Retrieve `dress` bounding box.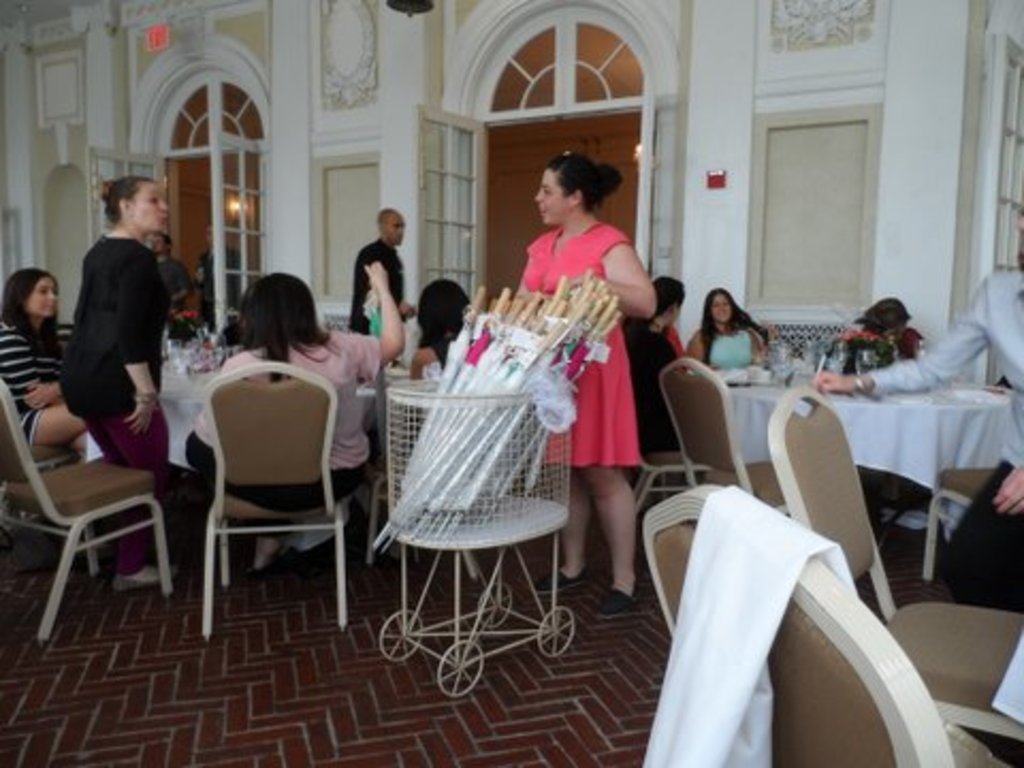
Bounding box: detection(523, 226, 640, 467).
